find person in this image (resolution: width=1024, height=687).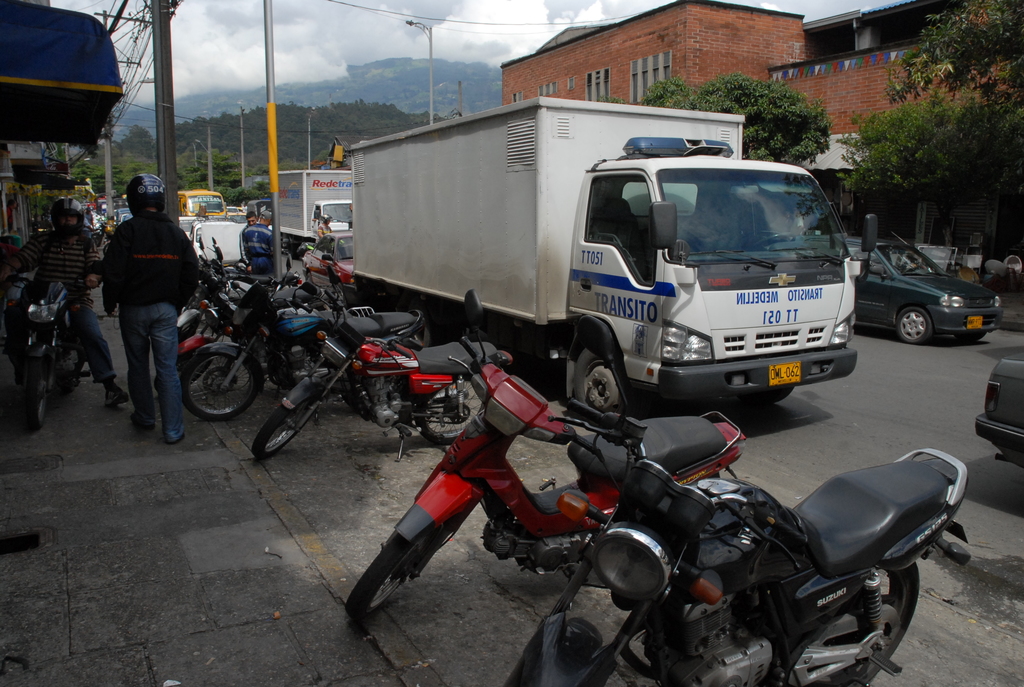
<bbox>0, 198, 130, 416</bbox>.
